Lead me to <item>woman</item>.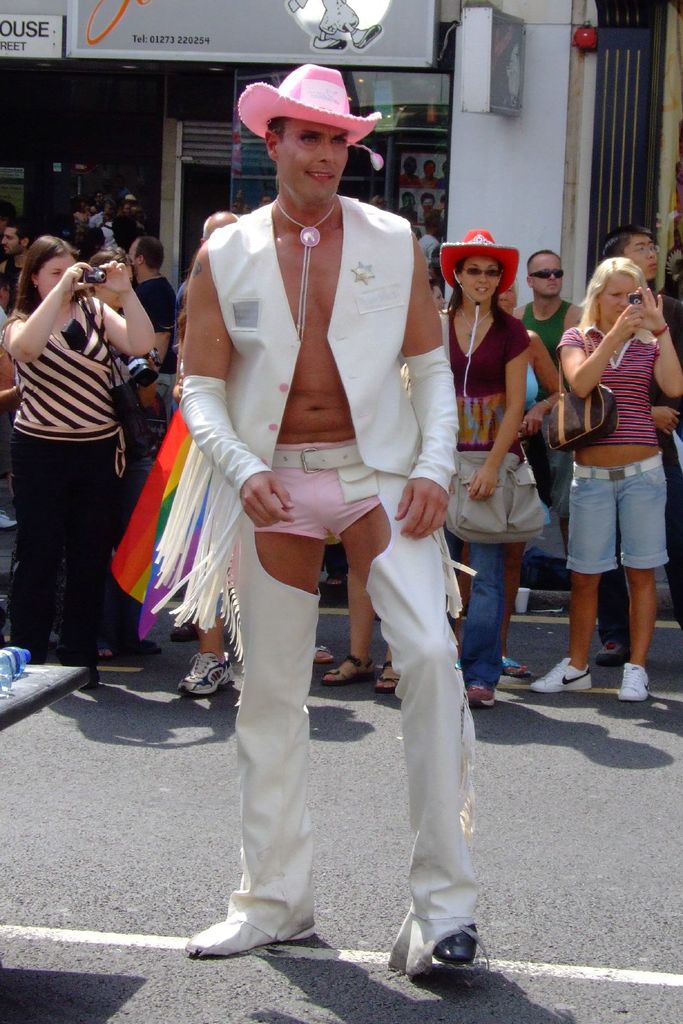
Lead to <bbox>441, 225, 546, 712</bbox>.
